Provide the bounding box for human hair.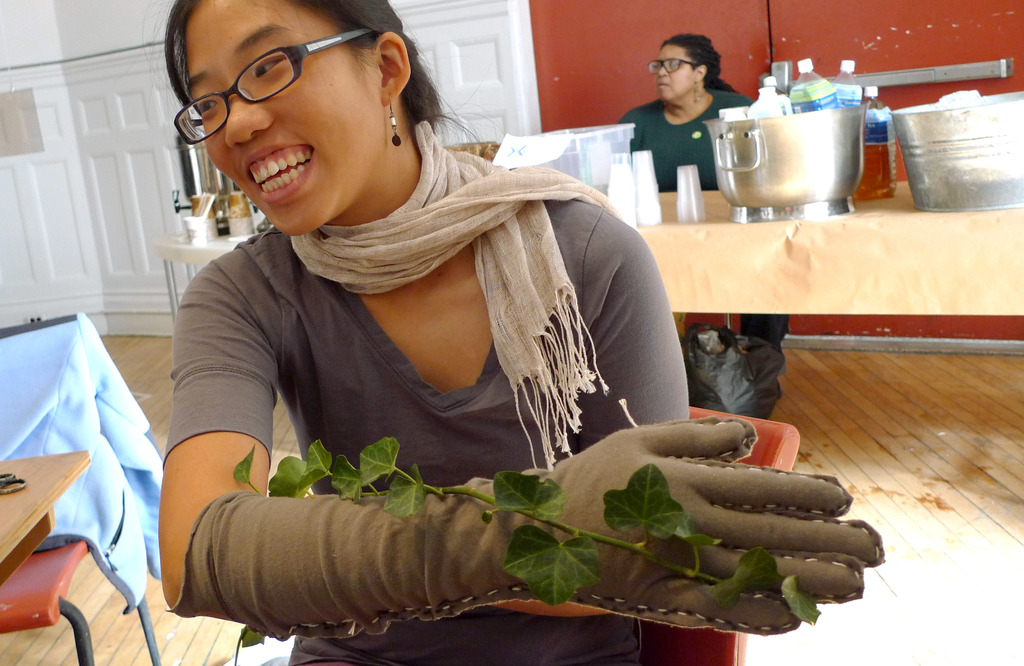
157:0:436:204.
